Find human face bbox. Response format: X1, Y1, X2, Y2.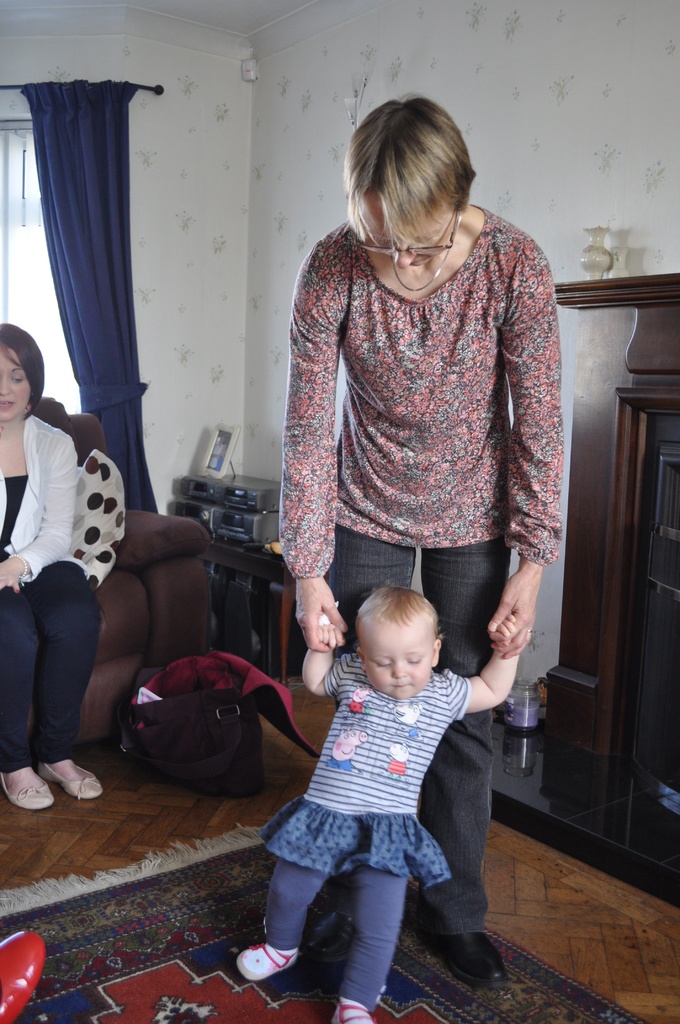
0, 346, 35, 423.
